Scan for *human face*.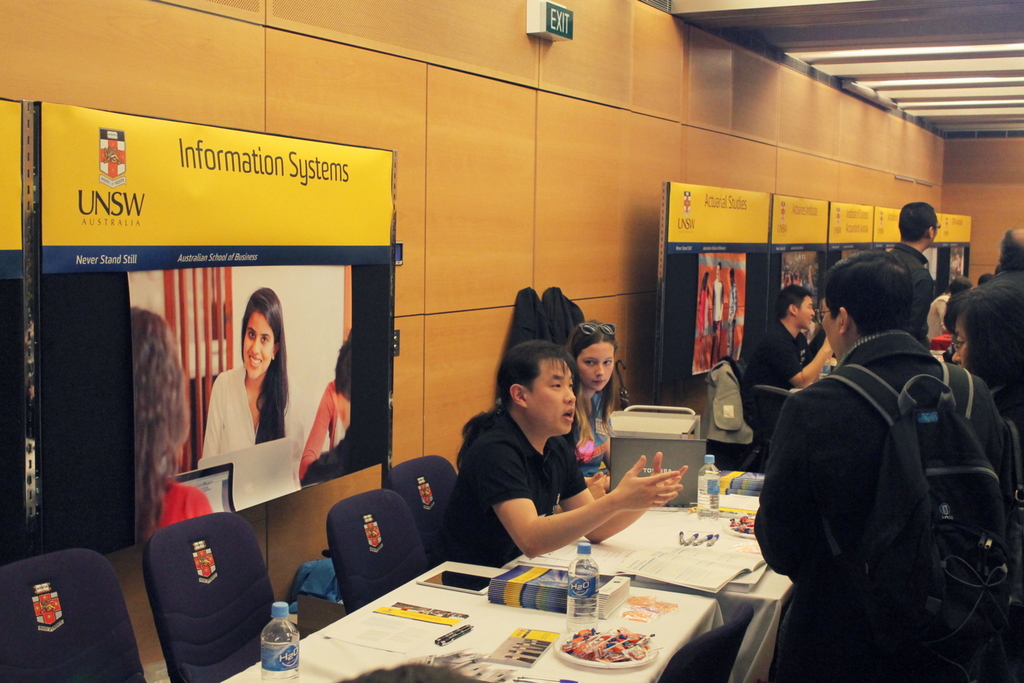
Scan result: 819/297/839/361.
